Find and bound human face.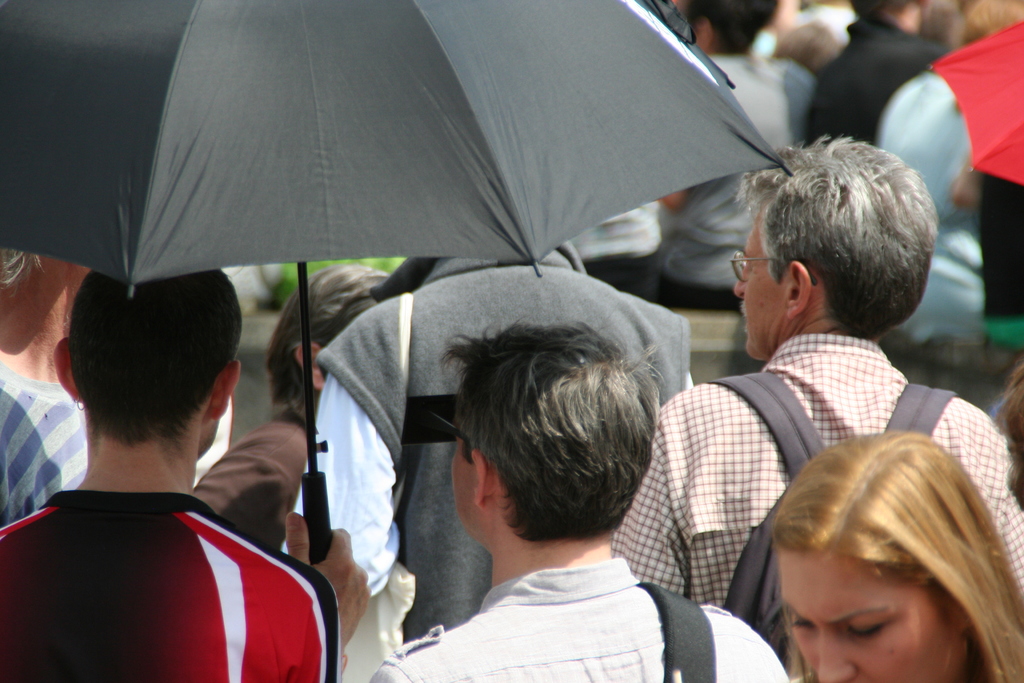
Bound: BBox(449, 425, 490, 547).
